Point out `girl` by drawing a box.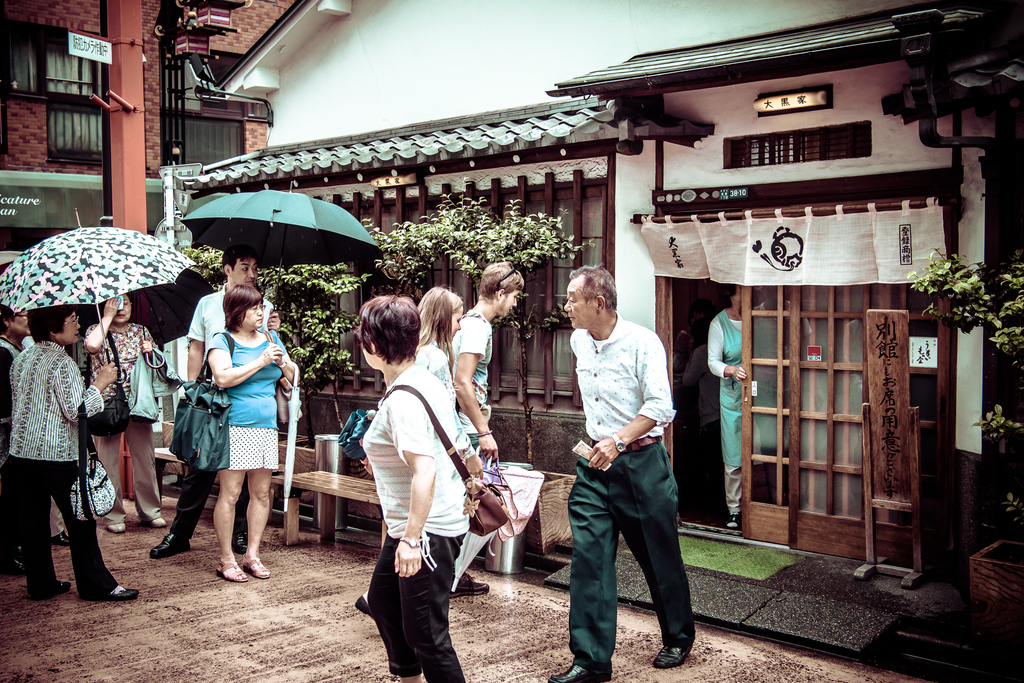
bbox=[356, 290, 472, 611].
